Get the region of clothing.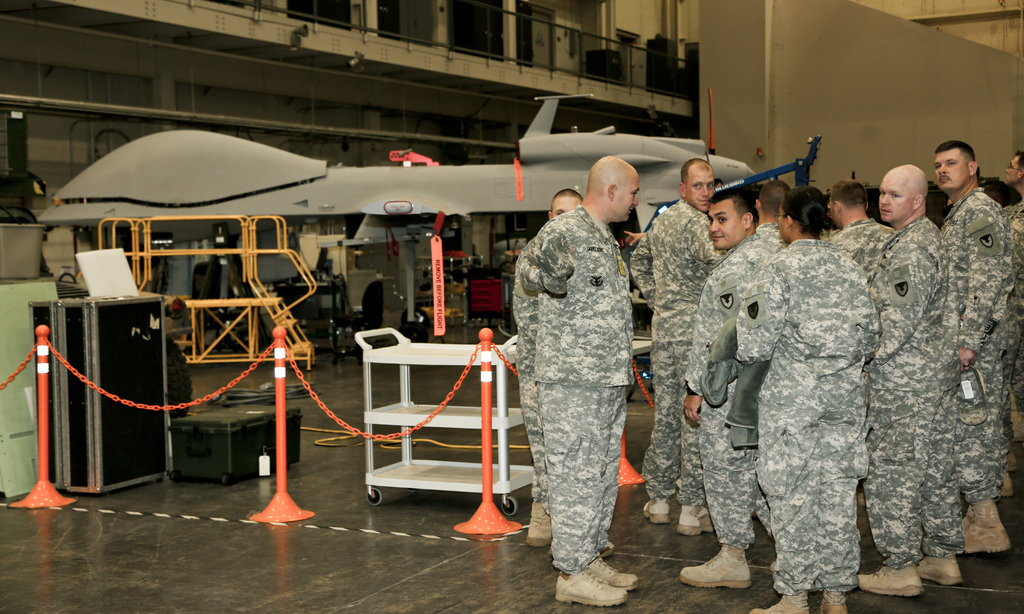
627,191,739,500.
